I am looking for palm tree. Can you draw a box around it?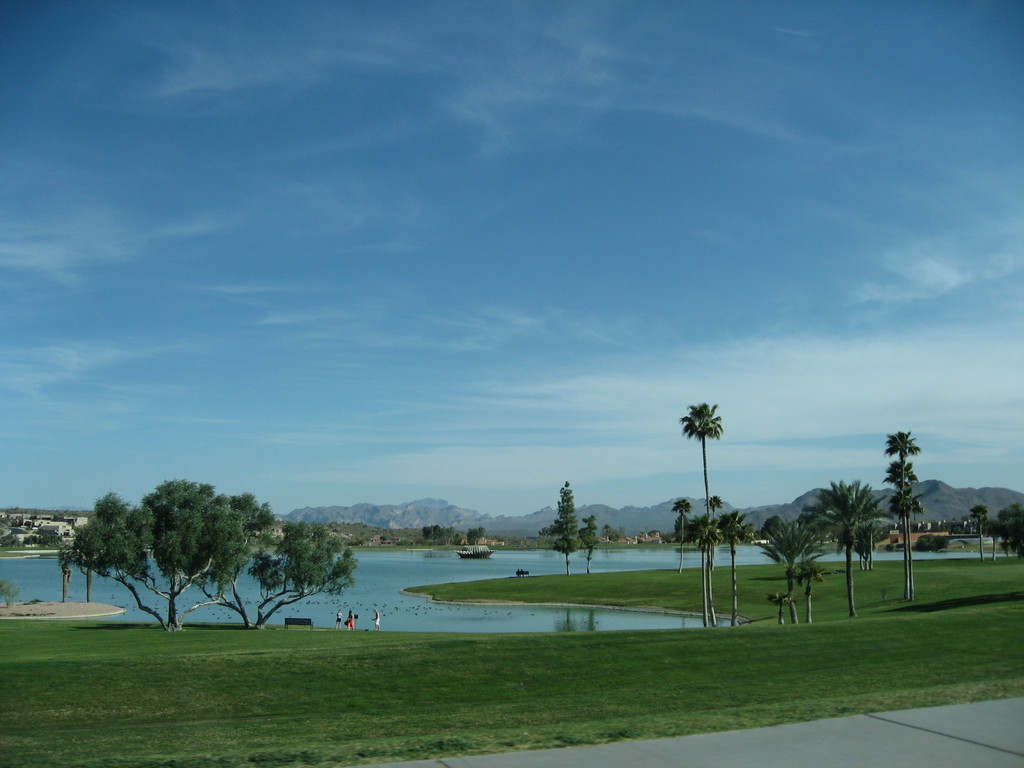
Sure, the bounding box is bbox=[988, 518, 1014, 561].
